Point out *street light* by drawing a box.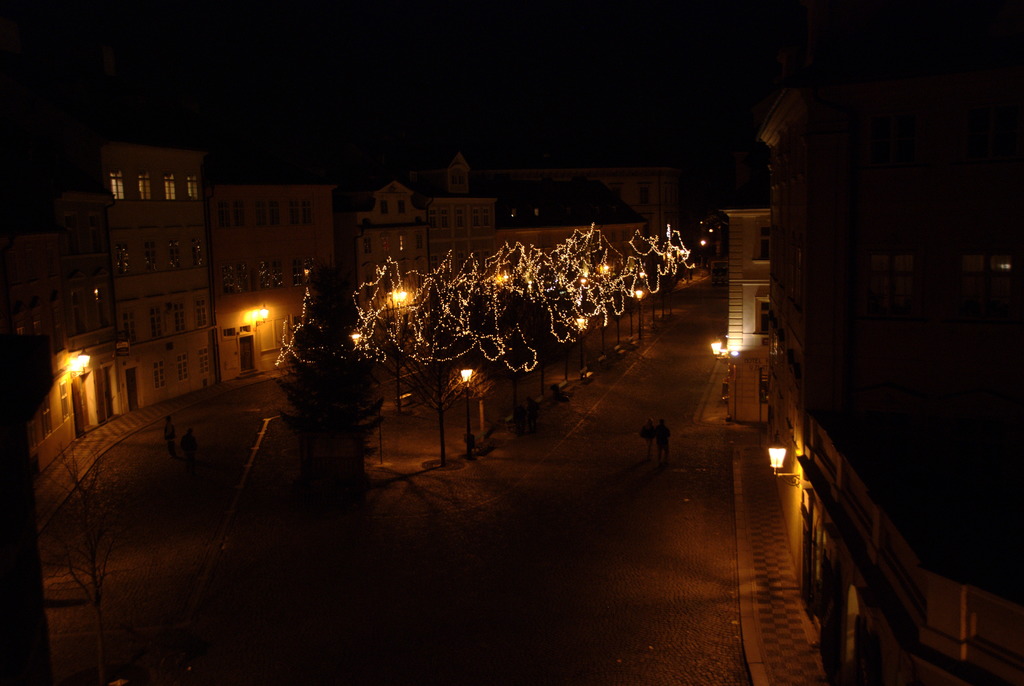
{"left": 457, "top": 364, "right": 474, "bottom": 461}.
